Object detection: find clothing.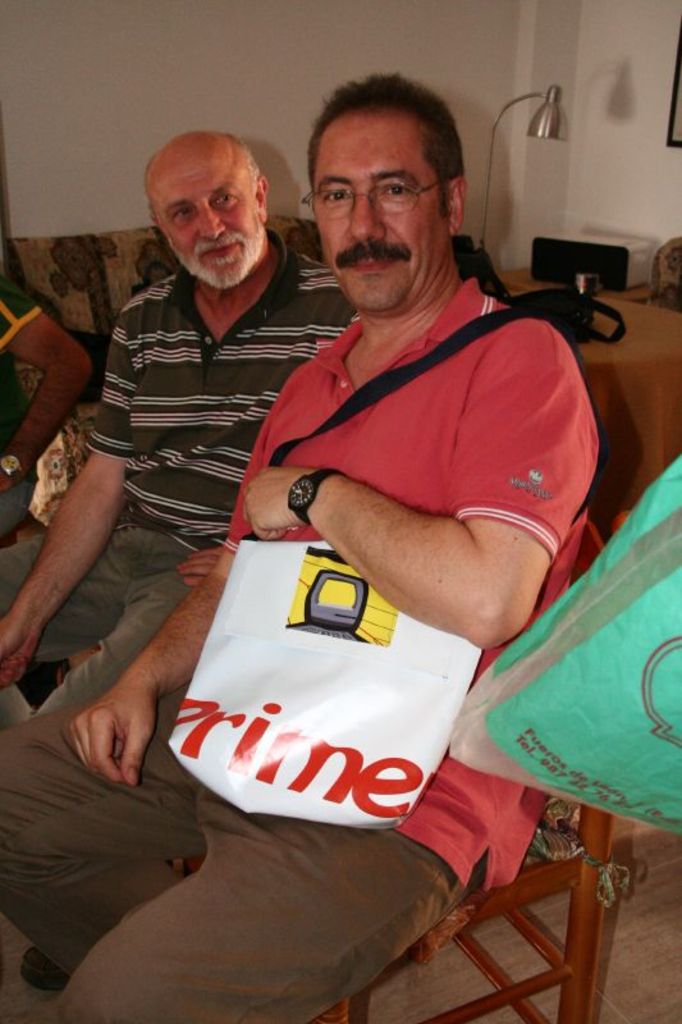
left=58, top=234, right=610, bottom=956.
